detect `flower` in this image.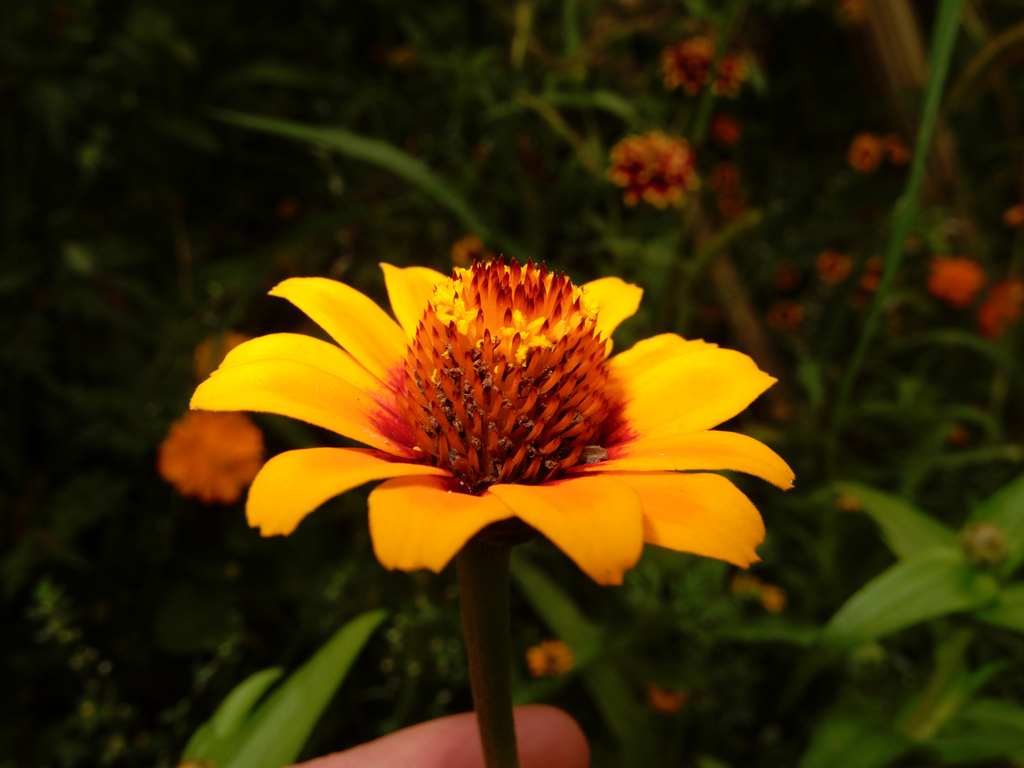
Detection: {"left": 142, "top": 404, "right": 272, "bottom": 511}.
